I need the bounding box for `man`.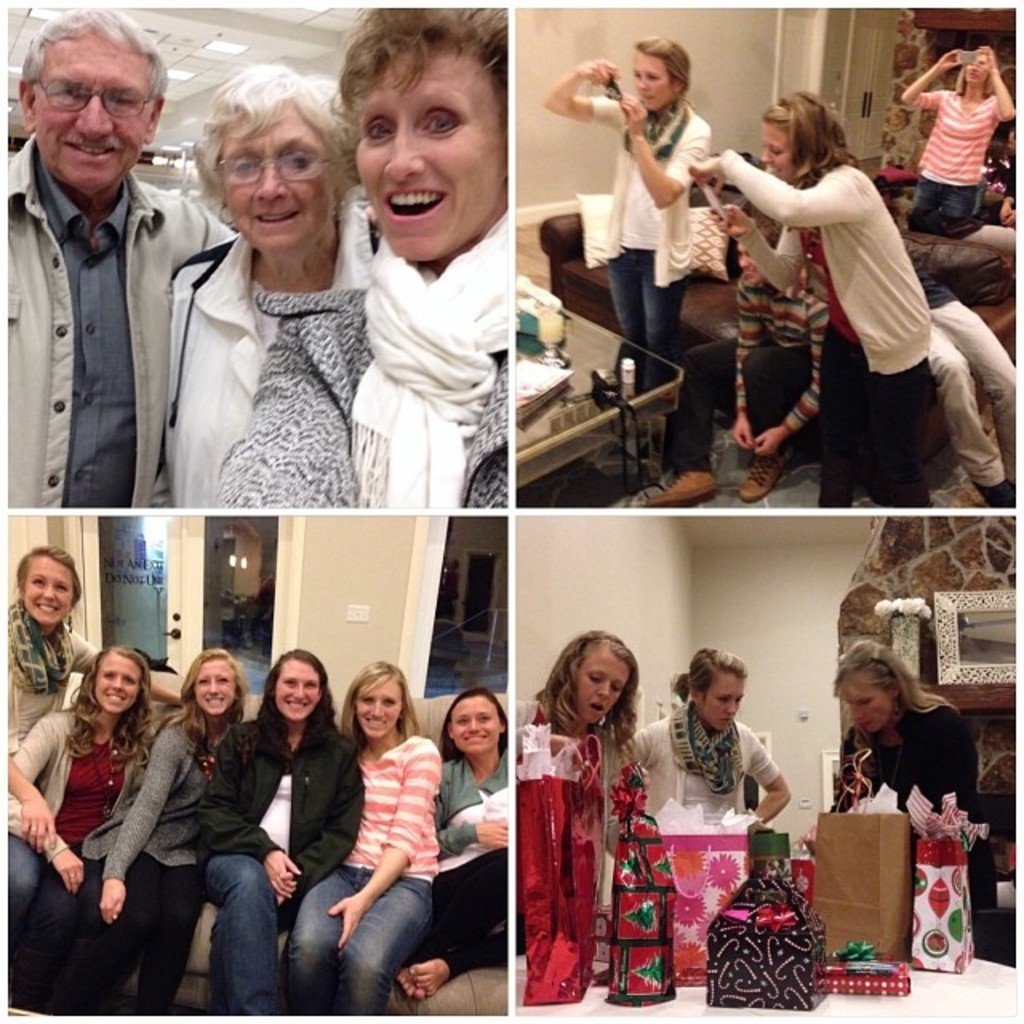
Here it is: bbox=[2, 6, 237, 509].
